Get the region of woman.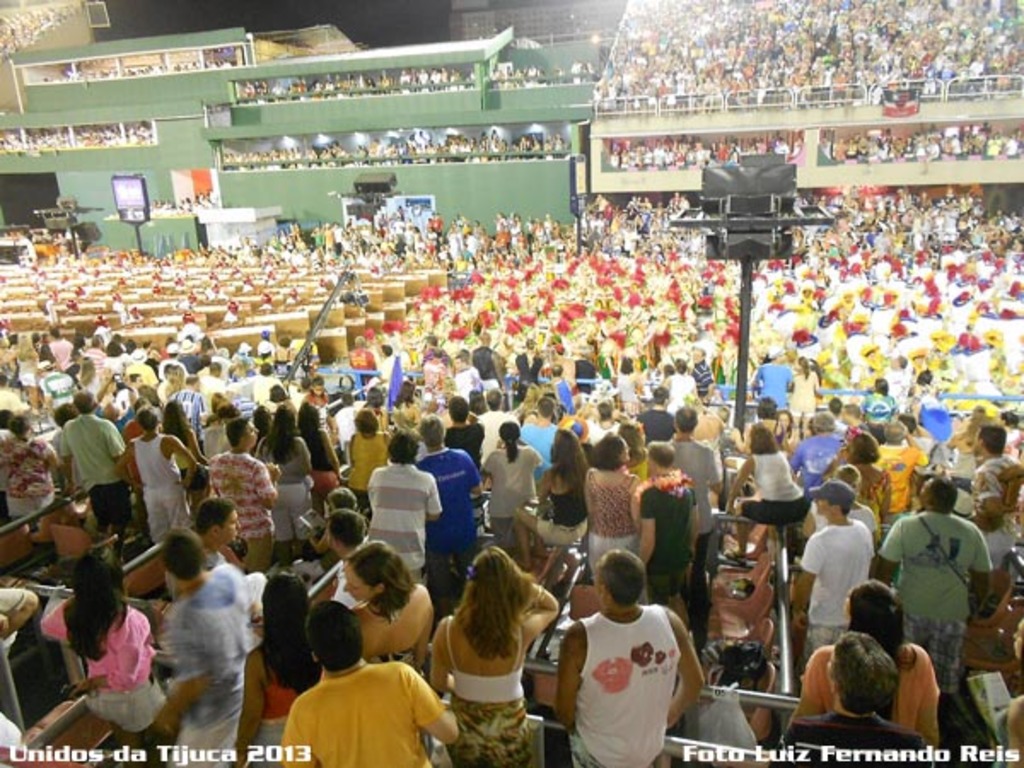
box=[790, 358, 824, 437].
